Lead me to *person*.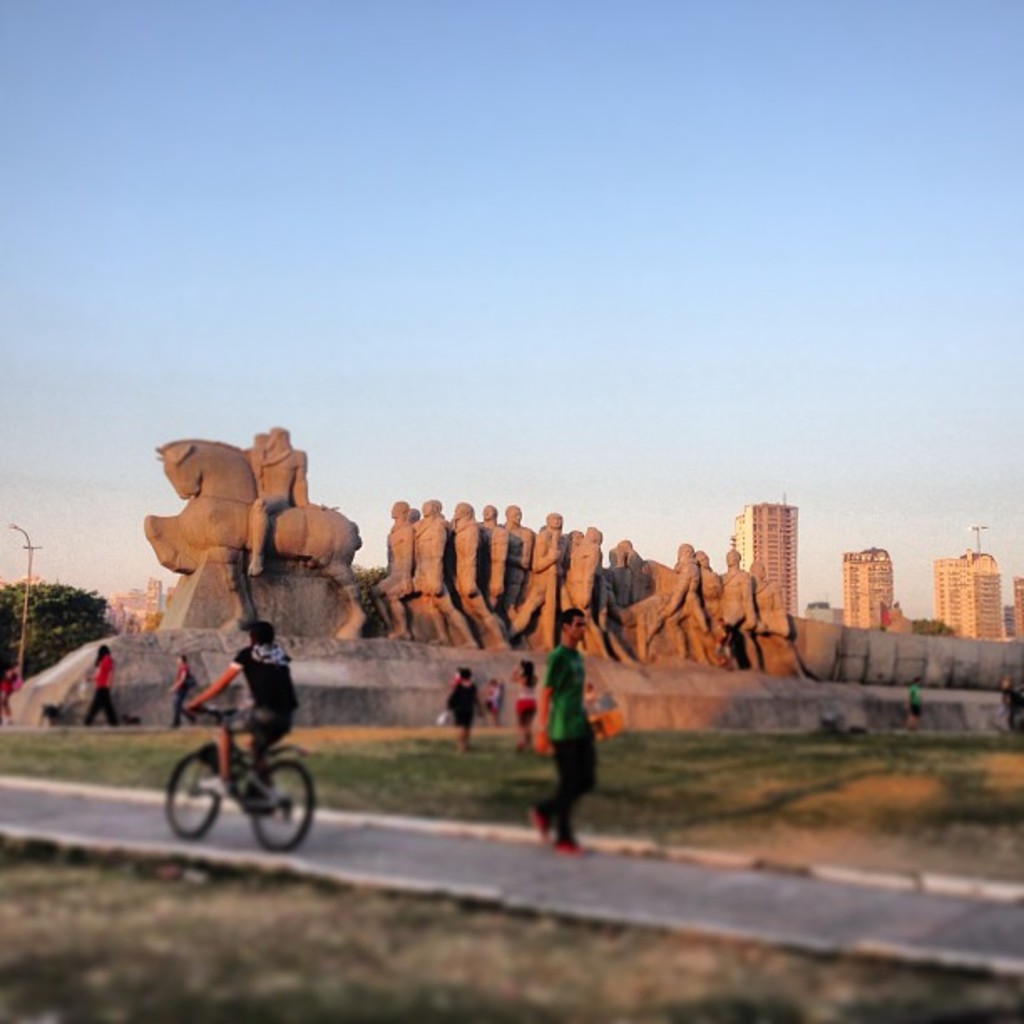
Lead to box=[540, 607, 607, 860].
